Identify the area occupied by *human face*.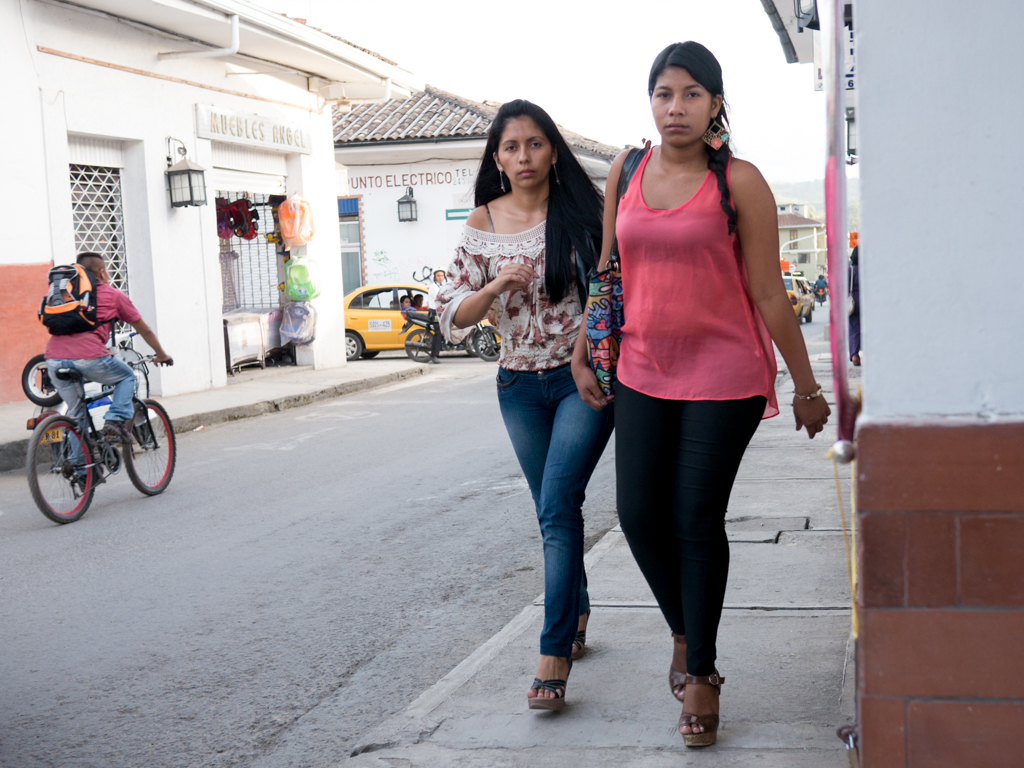
Area: [651, 63, 713, 143].
